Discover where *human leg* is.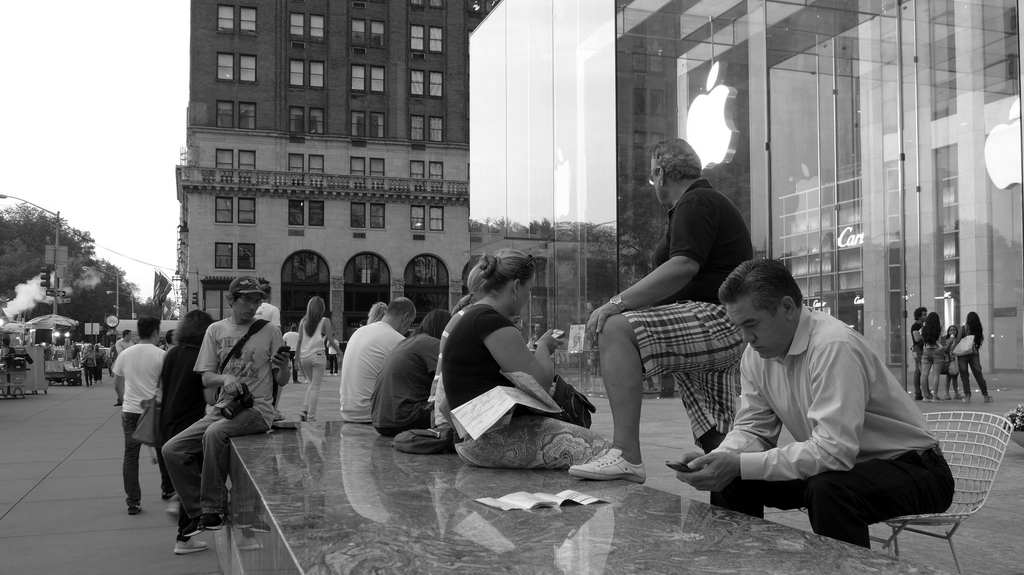
Discovered at pyautogui.locateOnScreen(307, 351, 328, 422).
